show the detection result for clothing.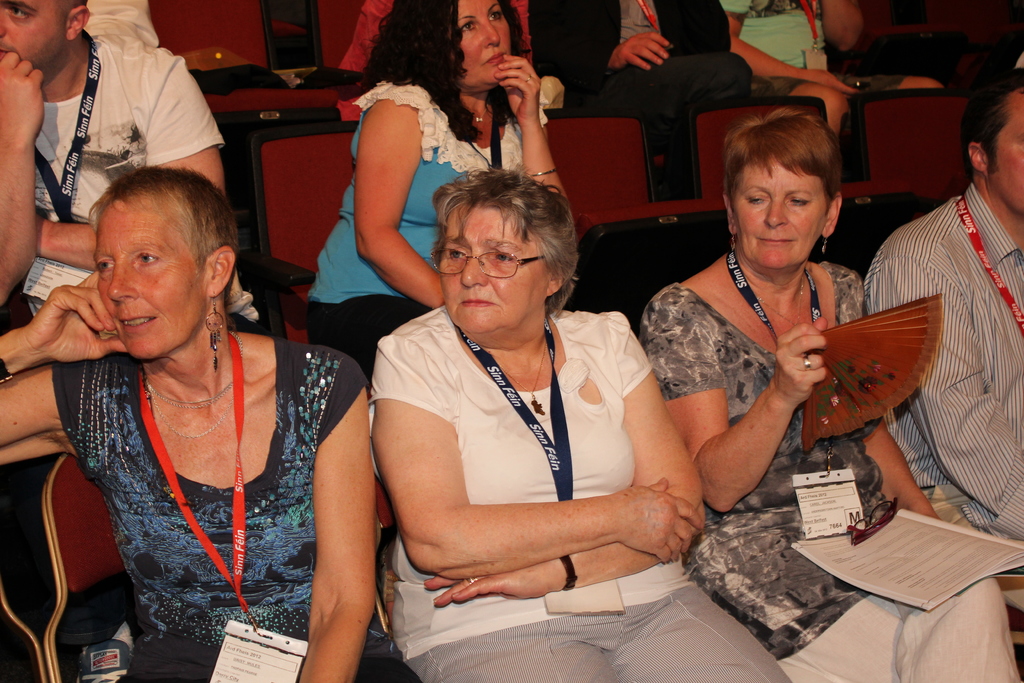
bbox=(856, 183, 1023, 566).
